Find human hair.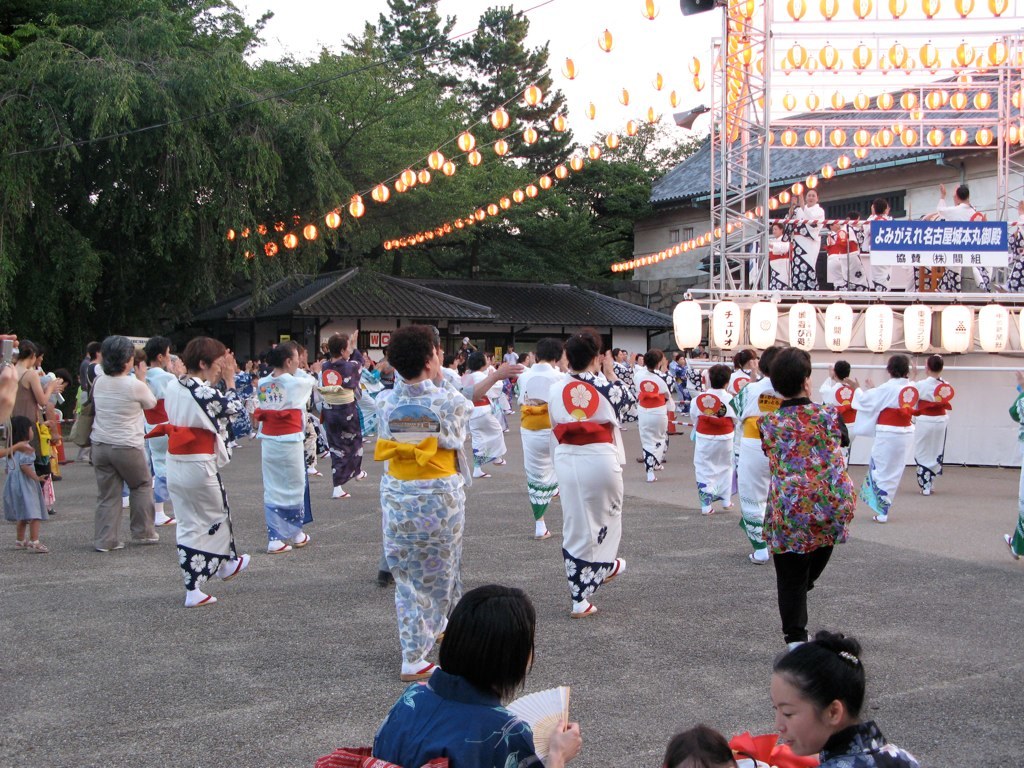
select_region(15, 344, 36, 361).
